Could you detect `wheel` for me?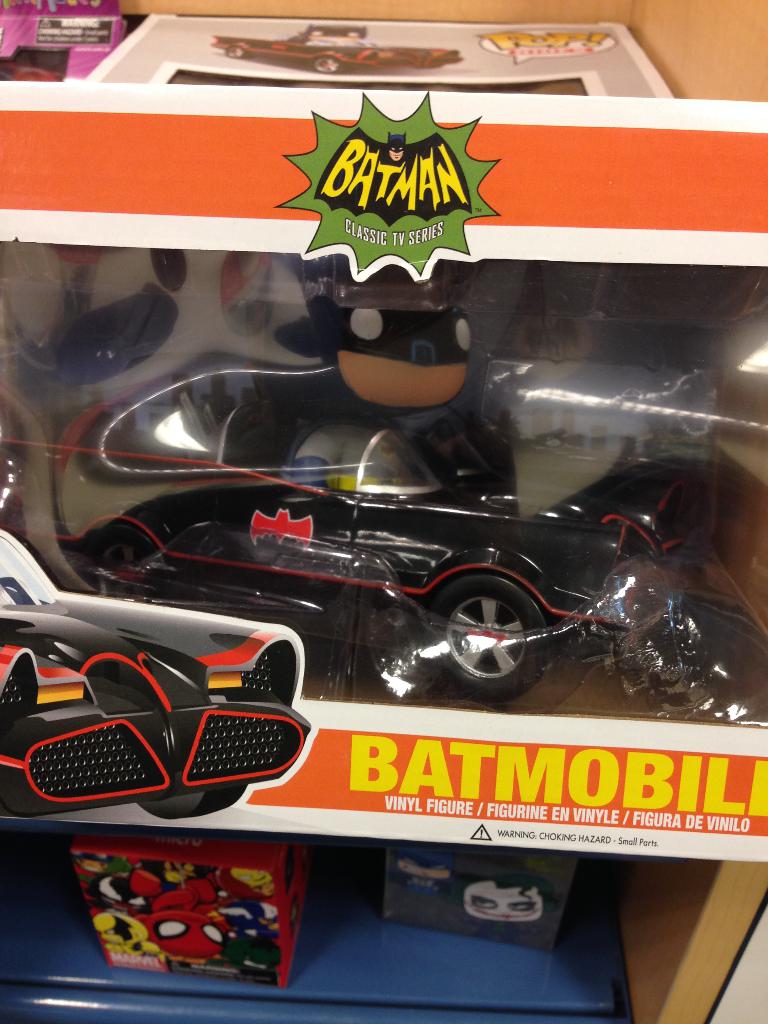
Detection result: region(225, 46, 251, 60).
